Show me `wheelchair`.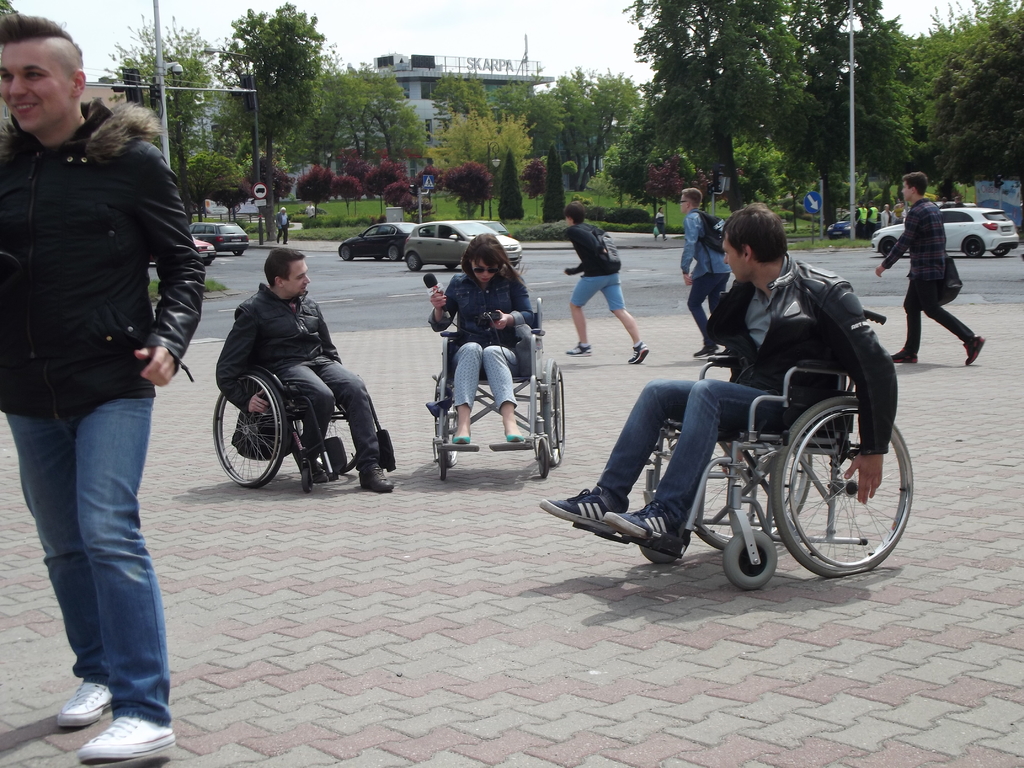
`wheelchair` is here: box=[429, 294, 565, 486].
